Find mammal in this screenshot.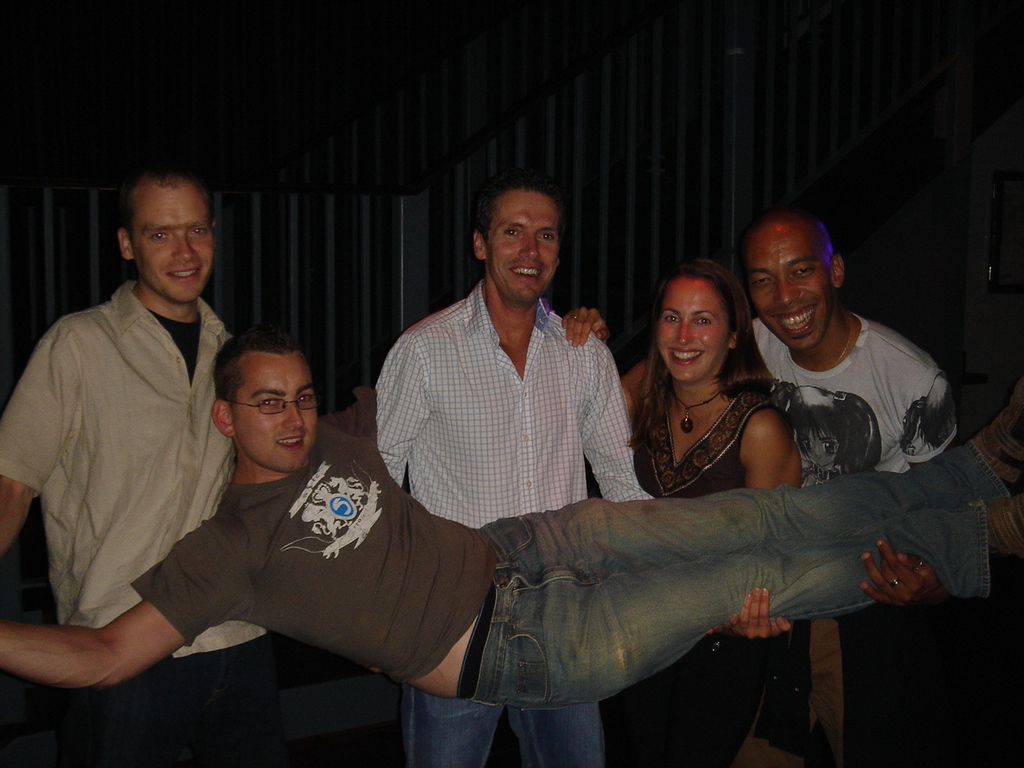
The bounding box for mammal is left=734, top=210, right=966, bottom=767.
